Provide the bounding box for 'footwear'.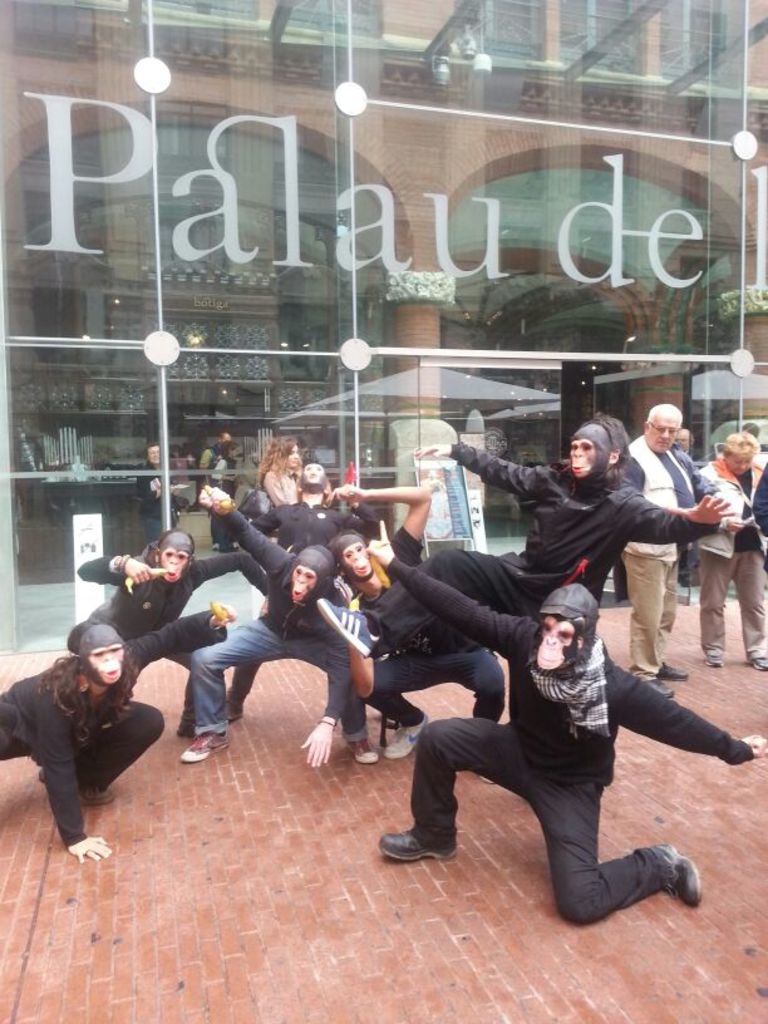
rect(755, 649, 767, 669).
